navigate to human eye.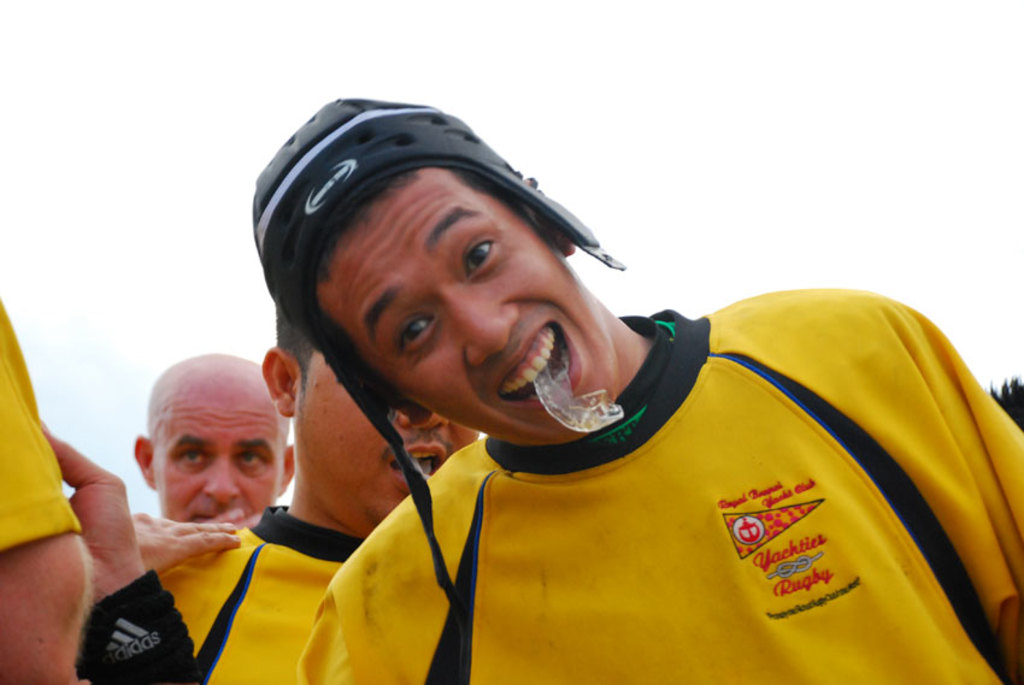
Navigation target: rect(437, 214, 514, 290).
